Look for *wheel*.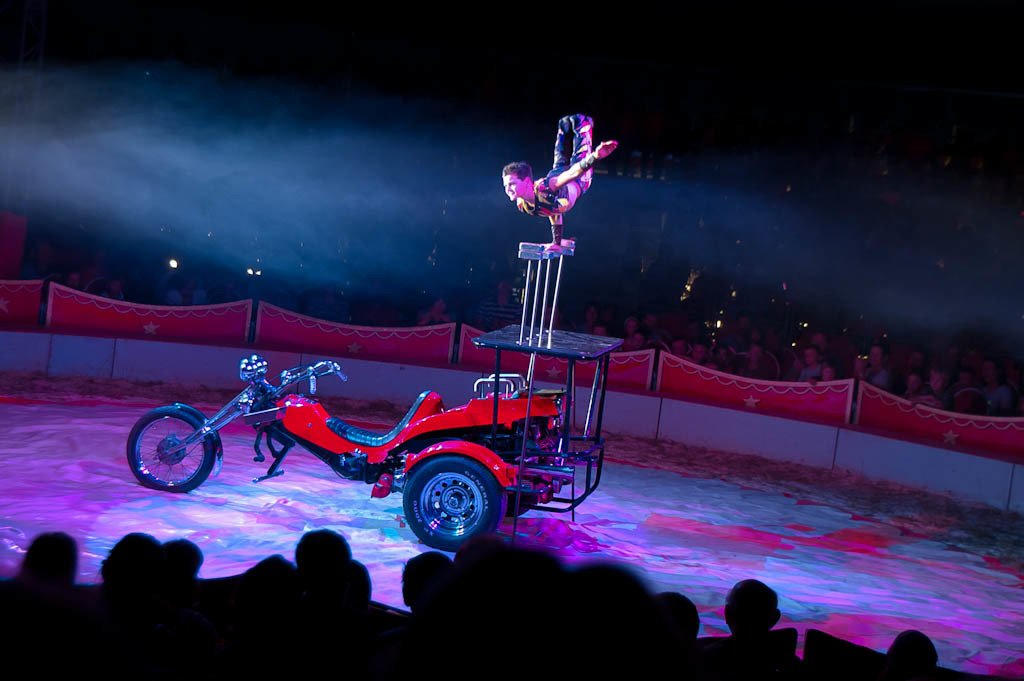
Found: 507 489 537 518.
